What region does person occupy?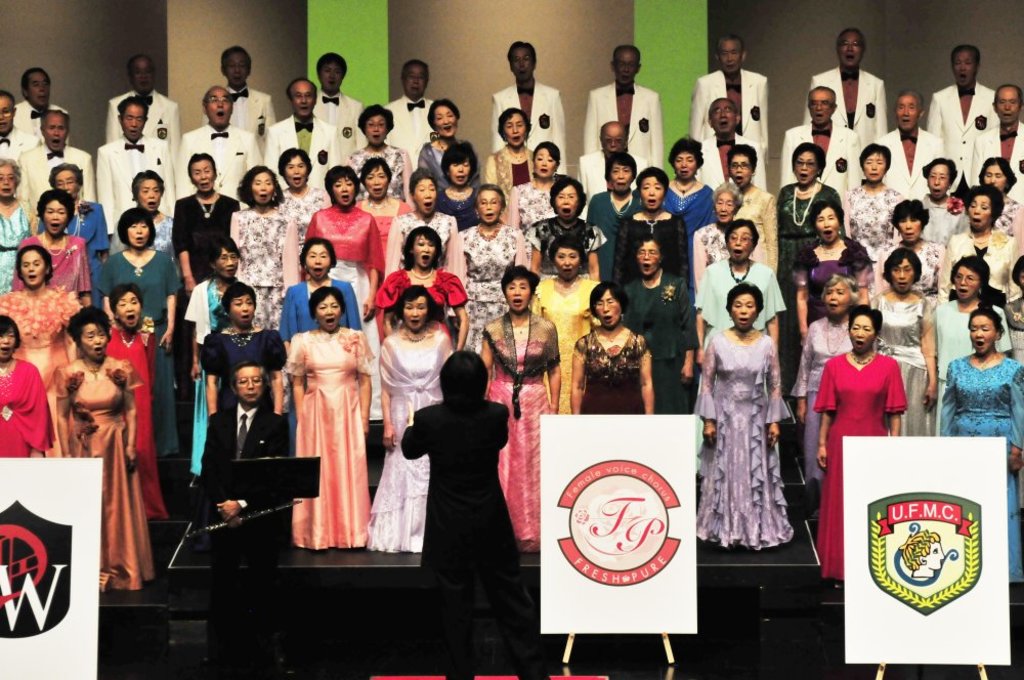
<region>695, 87, 762, 189</region>.
